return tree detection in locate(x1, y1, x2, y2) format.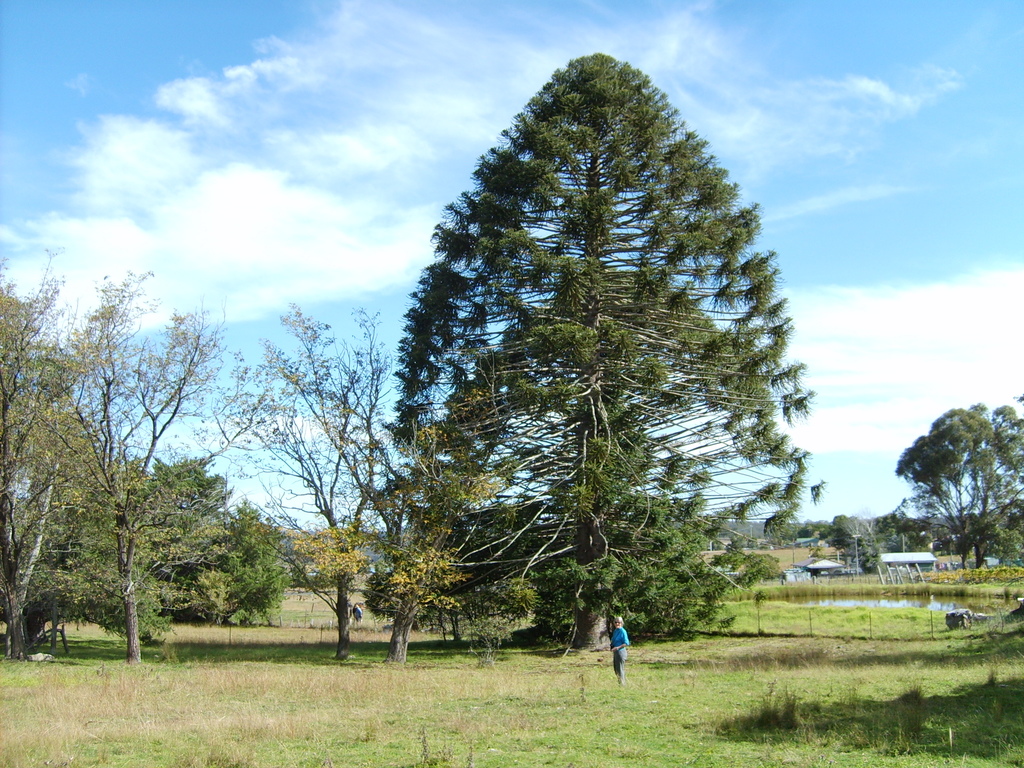
locate(357, 64, 816, 661).
